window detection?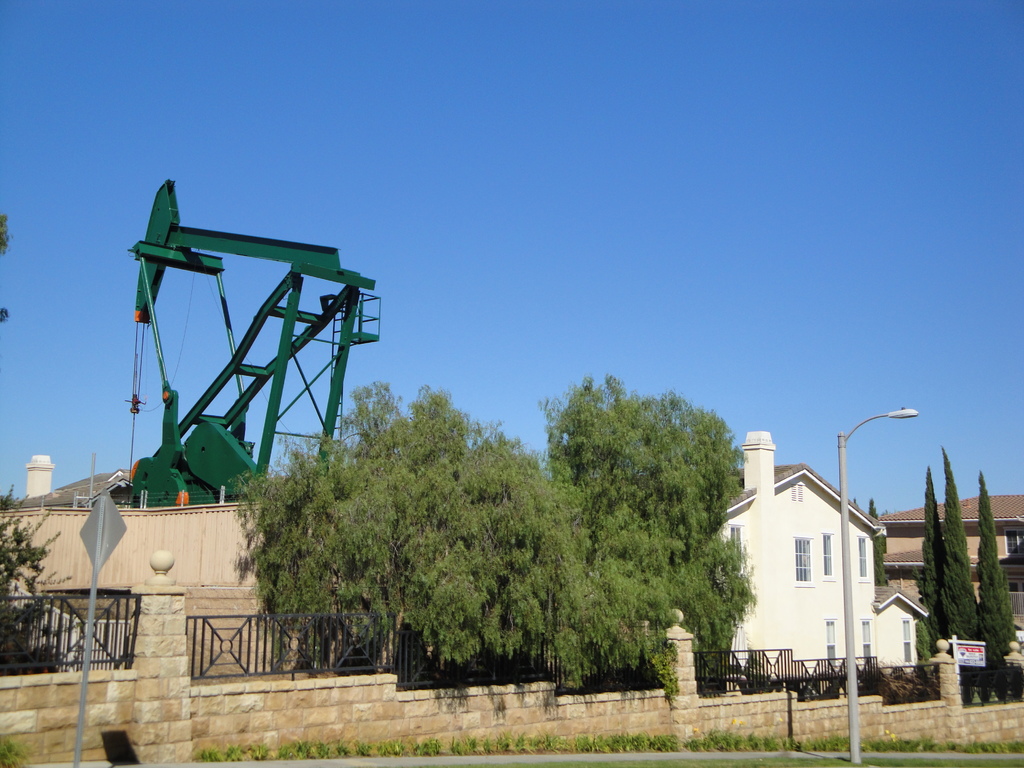
x1=863 y1=538 x2=869 y2=585
